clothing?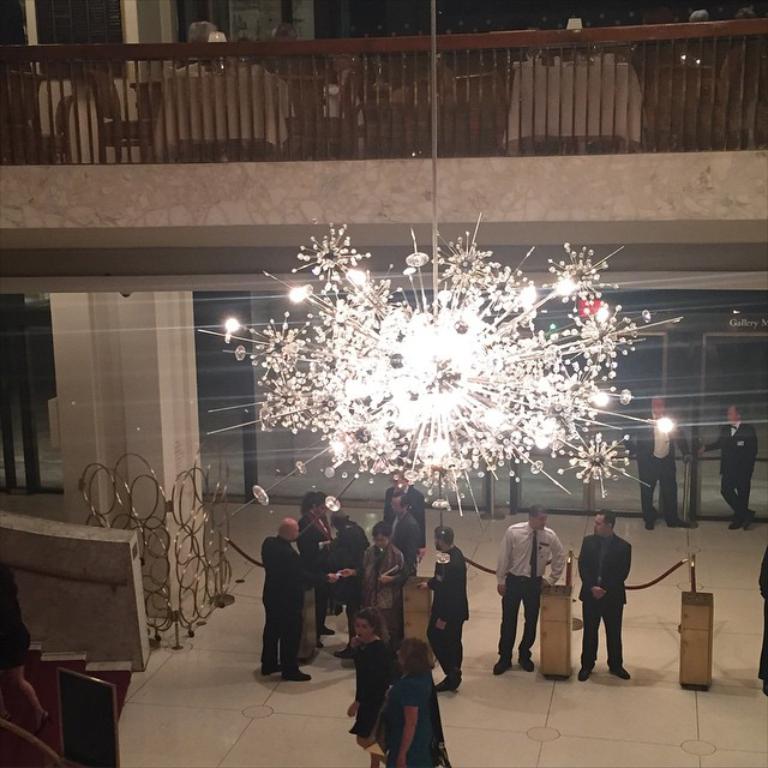
Rect(583, 521, 649, 680)
